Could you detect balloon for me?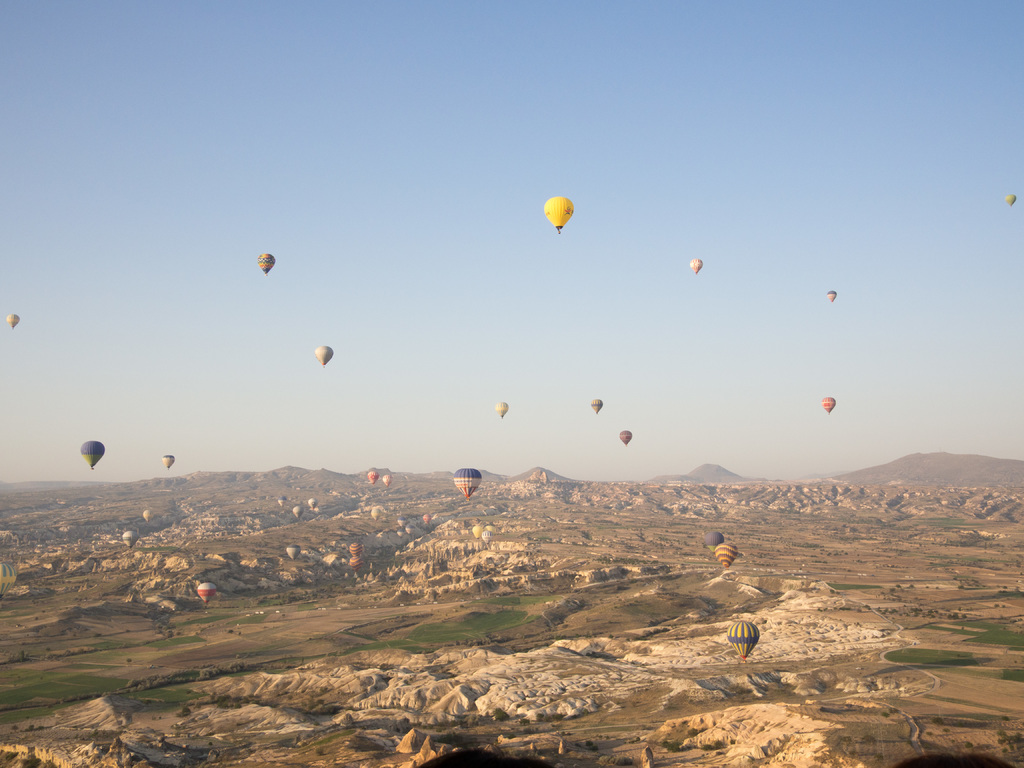
Detection result: 396:516:406:527.
